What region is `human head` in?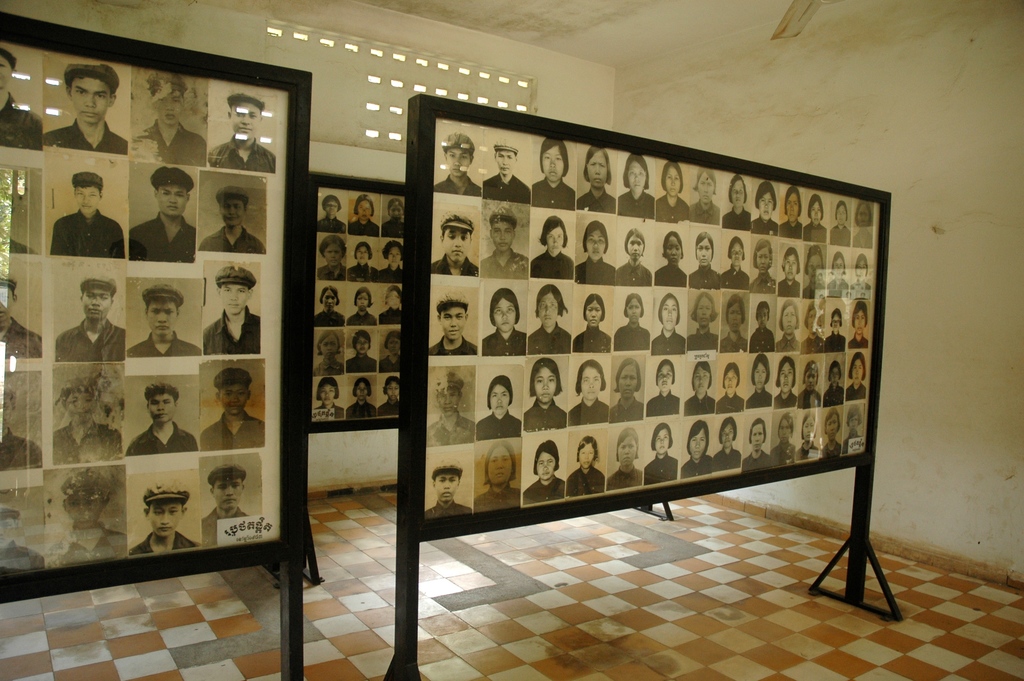
pyautogui.locateOnScreen(434, 464, 461, 498).
